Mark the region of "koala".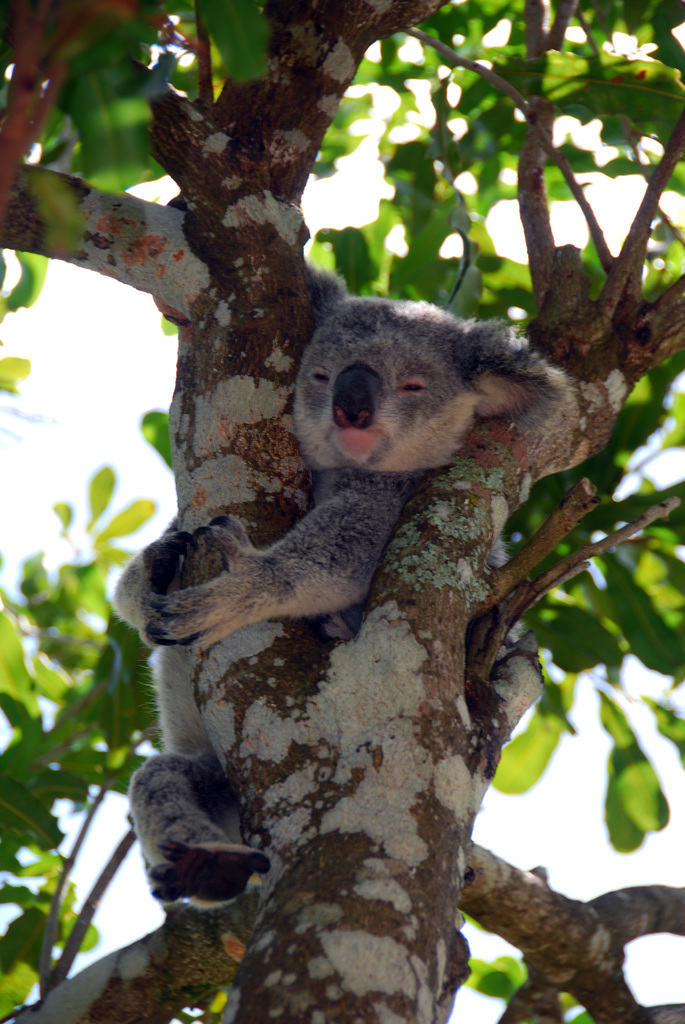
Region: (left=129, top=264, right=594, bottom=717).
